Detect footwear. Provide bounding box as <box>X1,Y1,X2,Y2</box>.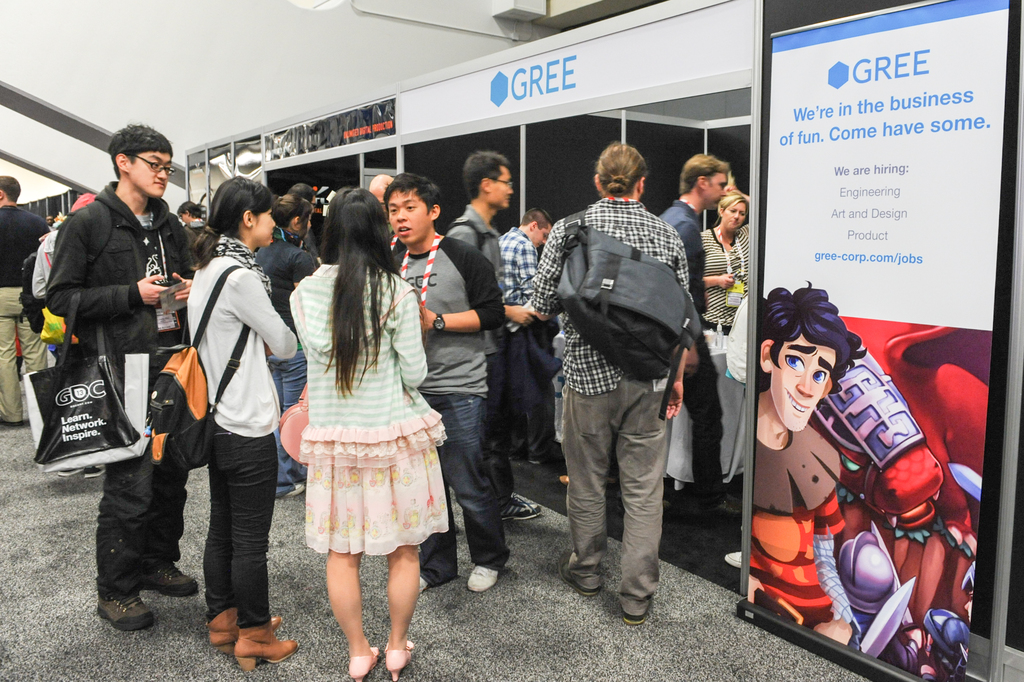
<box>500,491,547,524</box>.
